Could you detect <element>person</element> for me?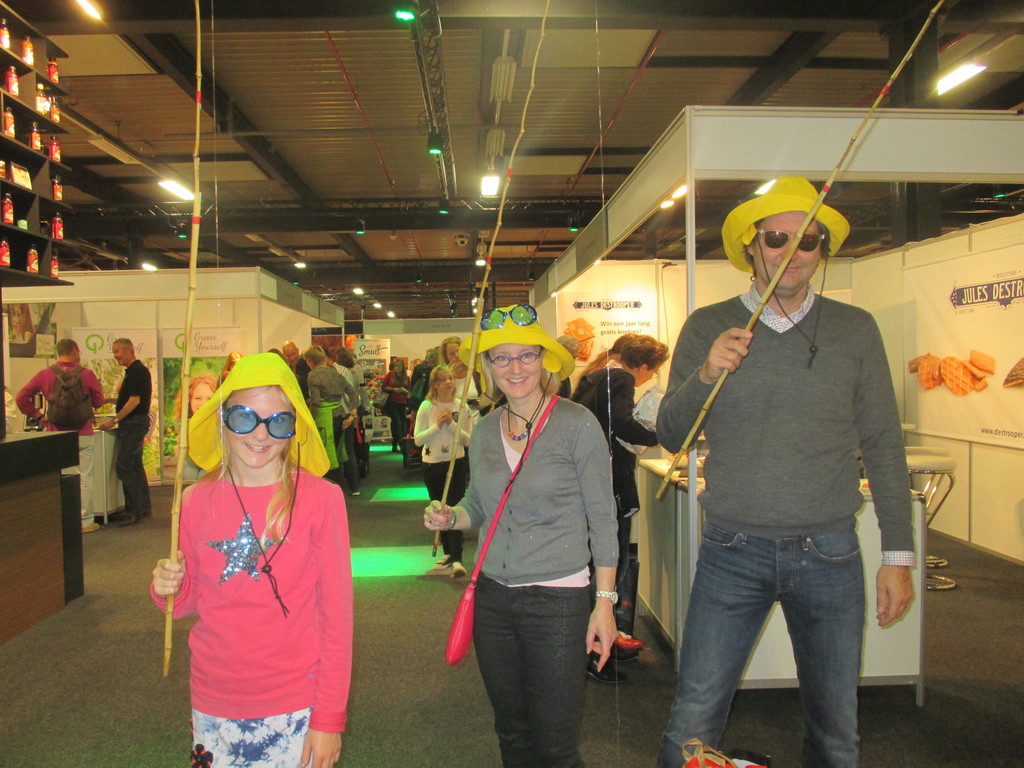
Detection result: [x1=154, y1=351, x2=355, y2=767].
